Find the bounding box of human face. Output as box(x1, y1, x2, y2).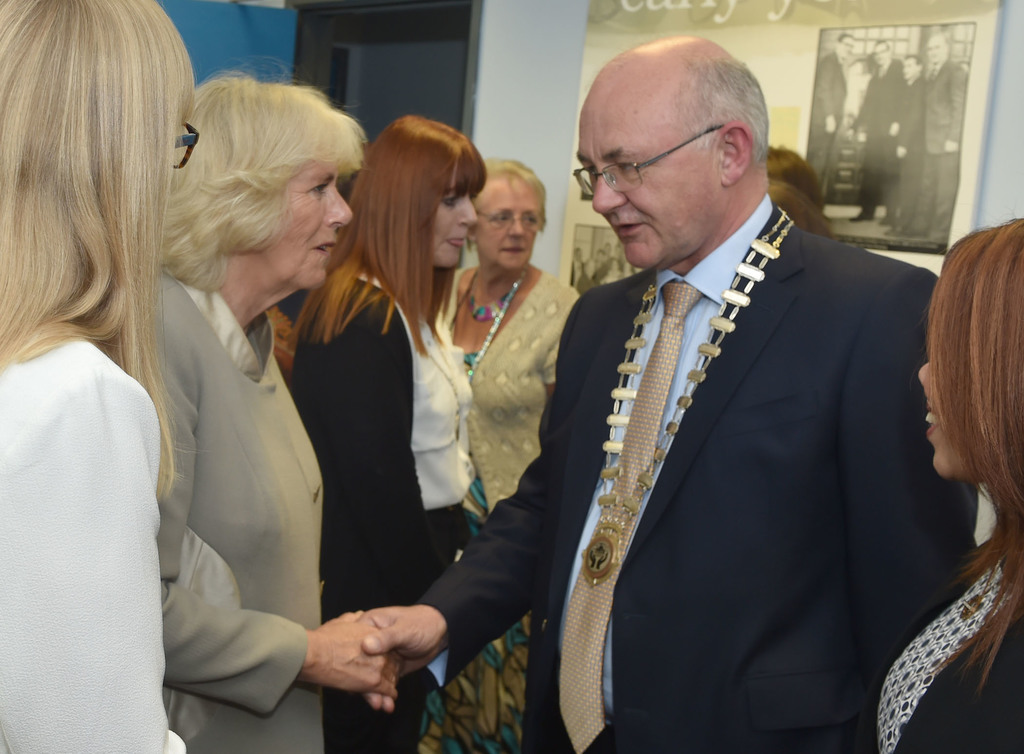
box(261, 152, 351, 287).
